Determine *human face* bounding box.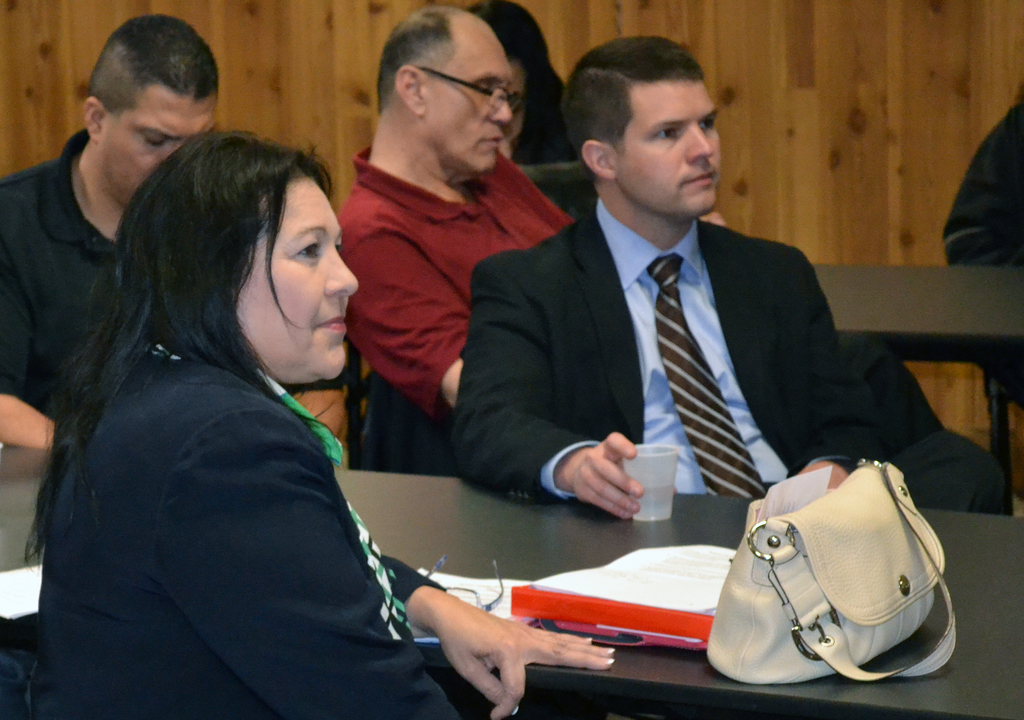
Determined: {"x1": 614, "y1": 78, "x2": 726, "y2": 218}.
